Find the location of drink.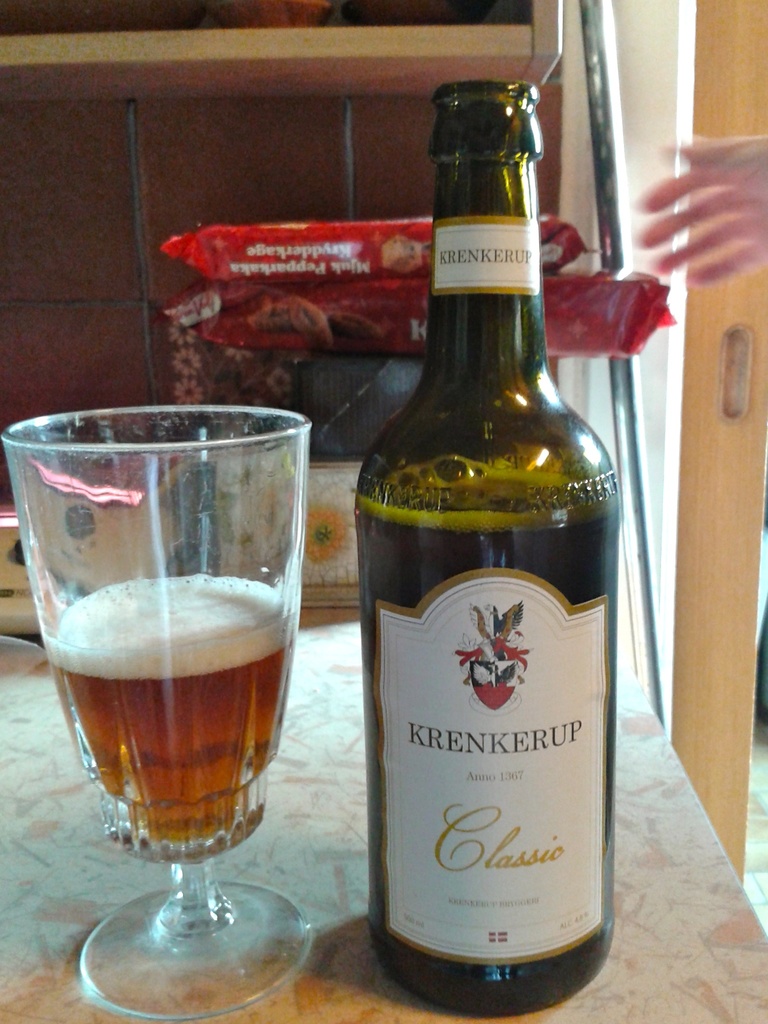
Location: select_region(355, 465, 619, 1012).
